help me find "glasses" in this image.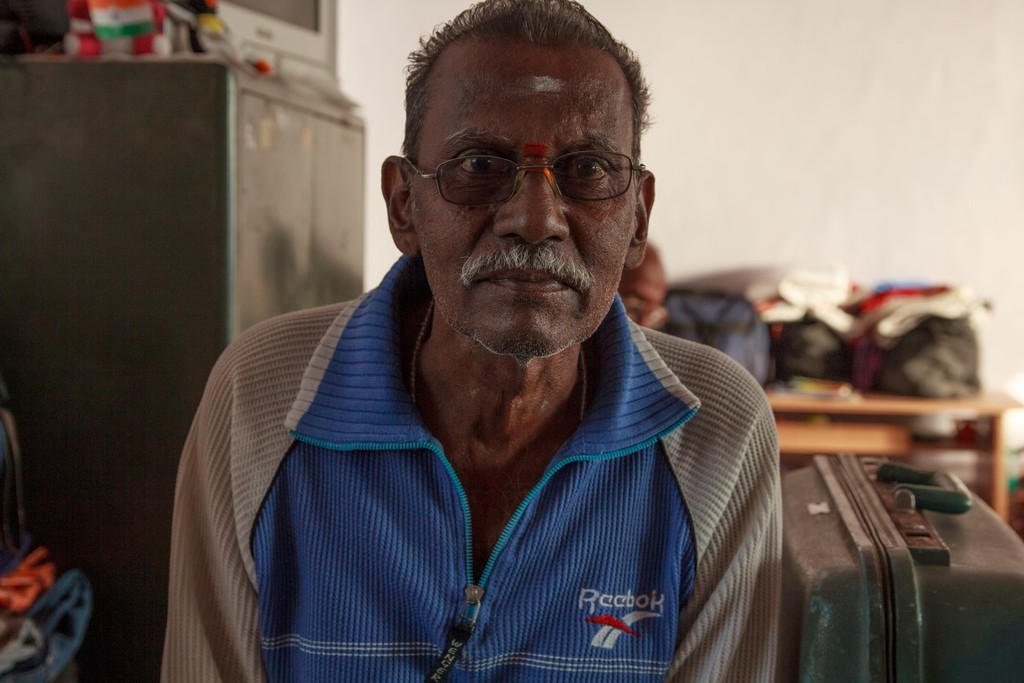
Found it: [392, 125, 641, 212].
